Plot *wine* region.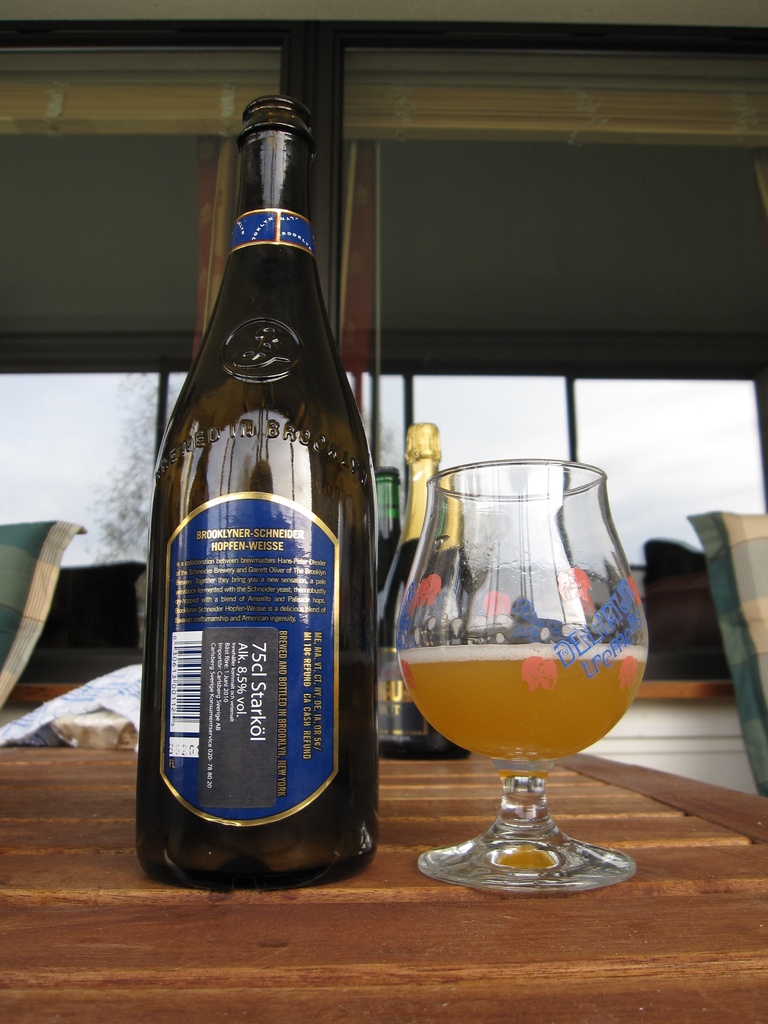
Plotted at x1=387, y1=449, x2=630, y2=825.
